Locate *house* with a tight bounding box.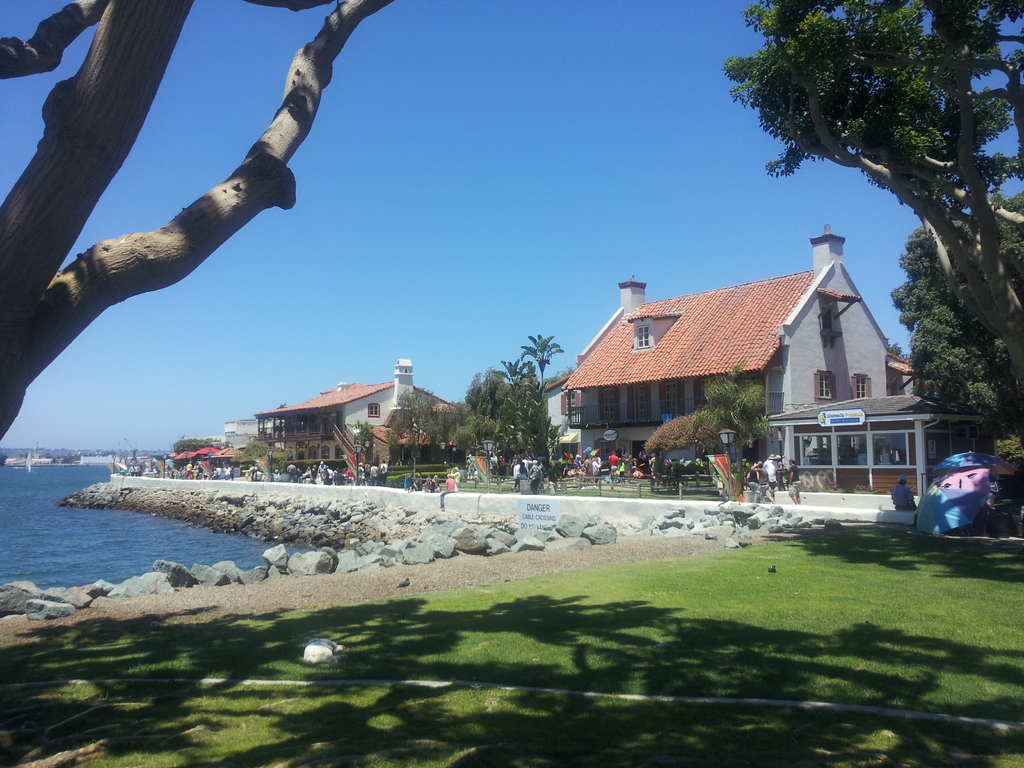
box(253, 358, 474, 465).
